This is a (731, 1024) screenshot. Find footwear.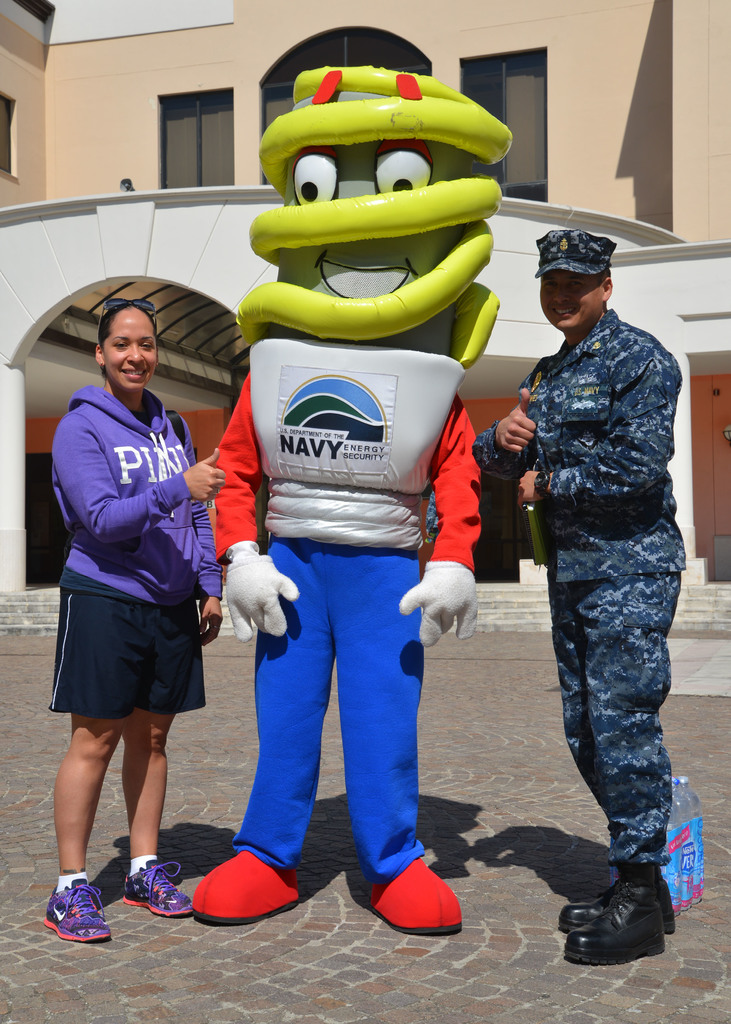
Bounding box: <bbox>116, 860, 193, 913</bbox>.
